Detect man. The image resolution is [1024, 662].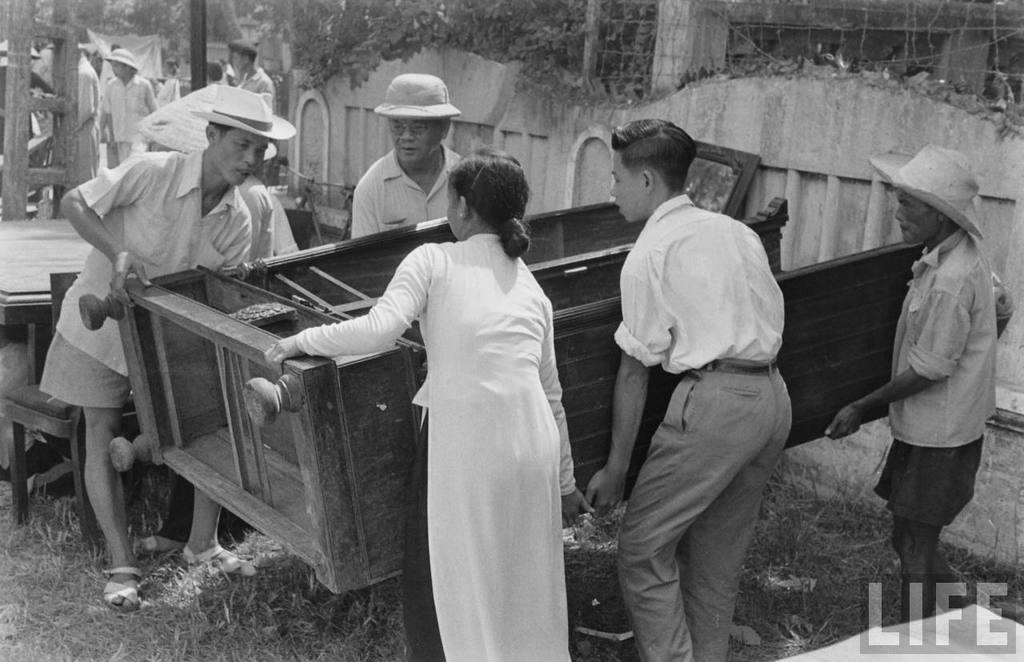
(583, 114, 790, 661).
